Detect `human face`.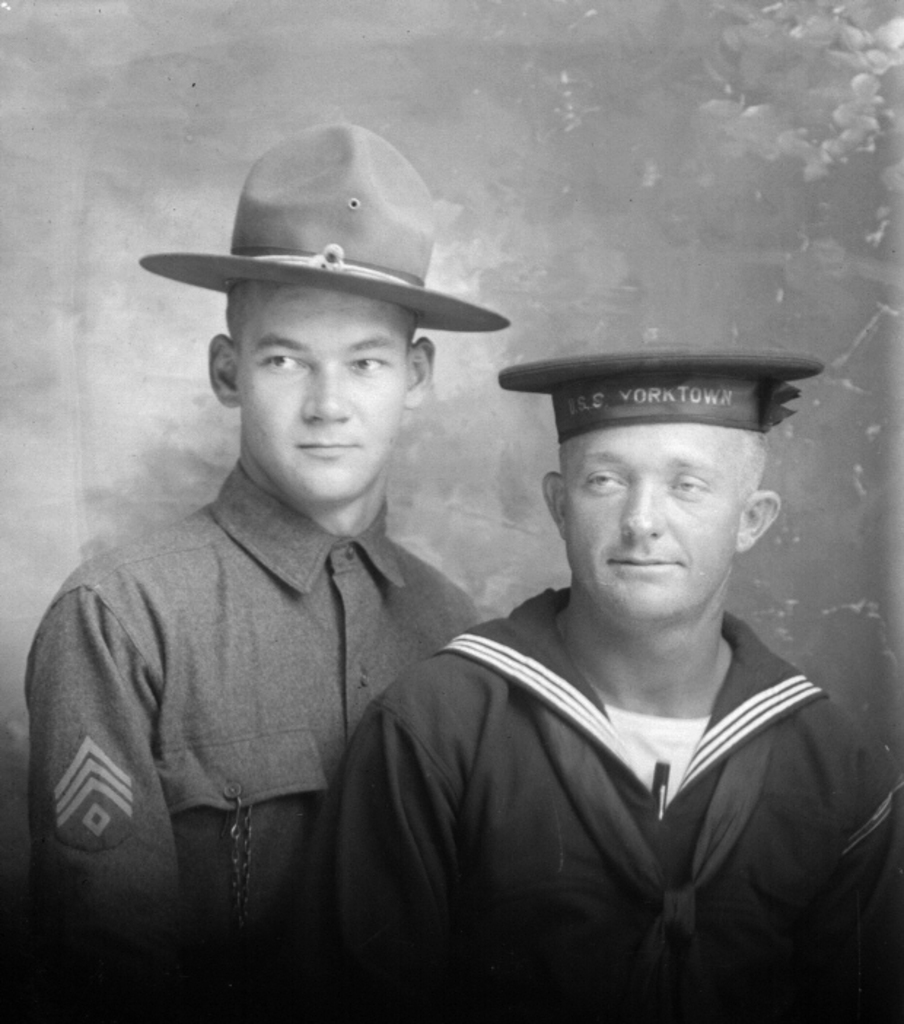
Detected at (x1=239, y1=292, x2=410, y2=508).
